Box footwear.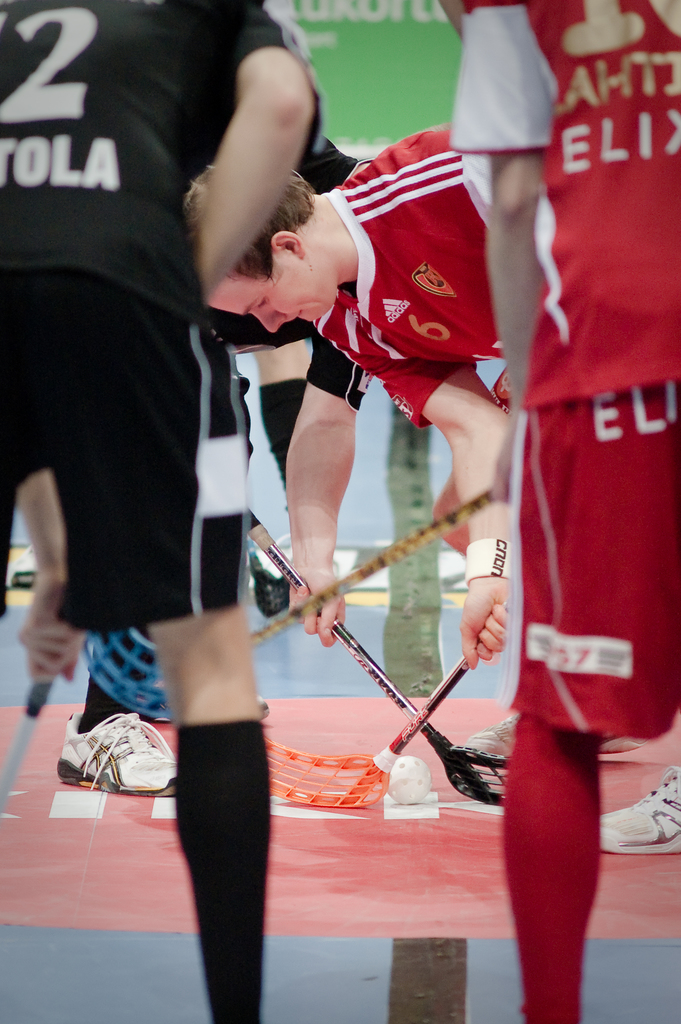
<region>465, 712, 517, 757</region>.
